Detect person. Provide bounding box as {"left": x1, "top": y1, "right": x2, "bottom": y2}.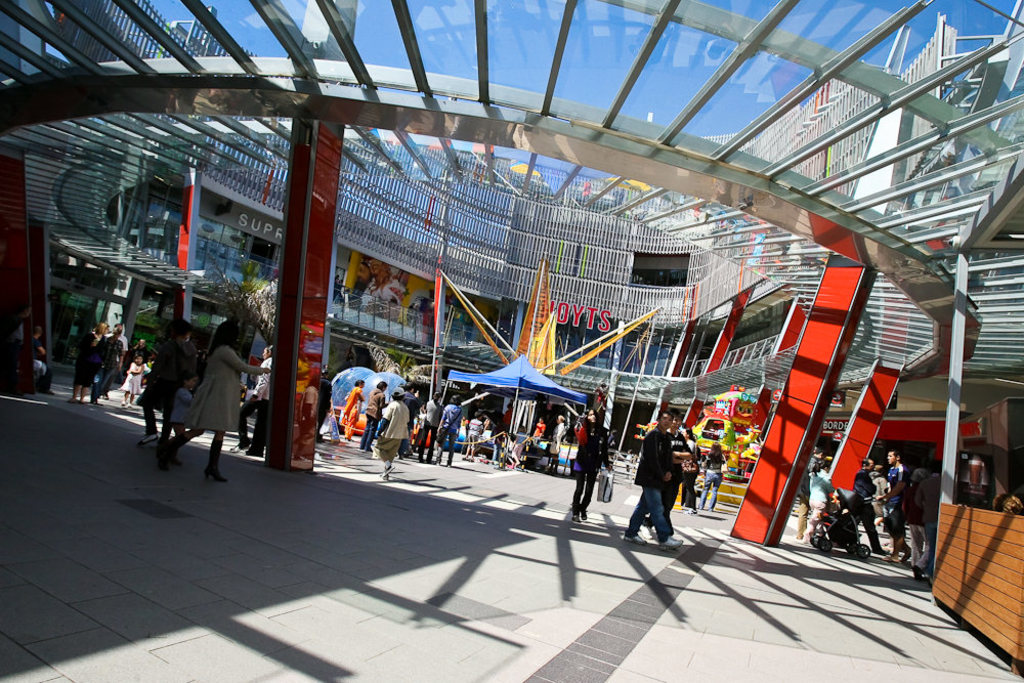
{"left": 459, "top": 408, "right": 486, "bottom": 464}.
